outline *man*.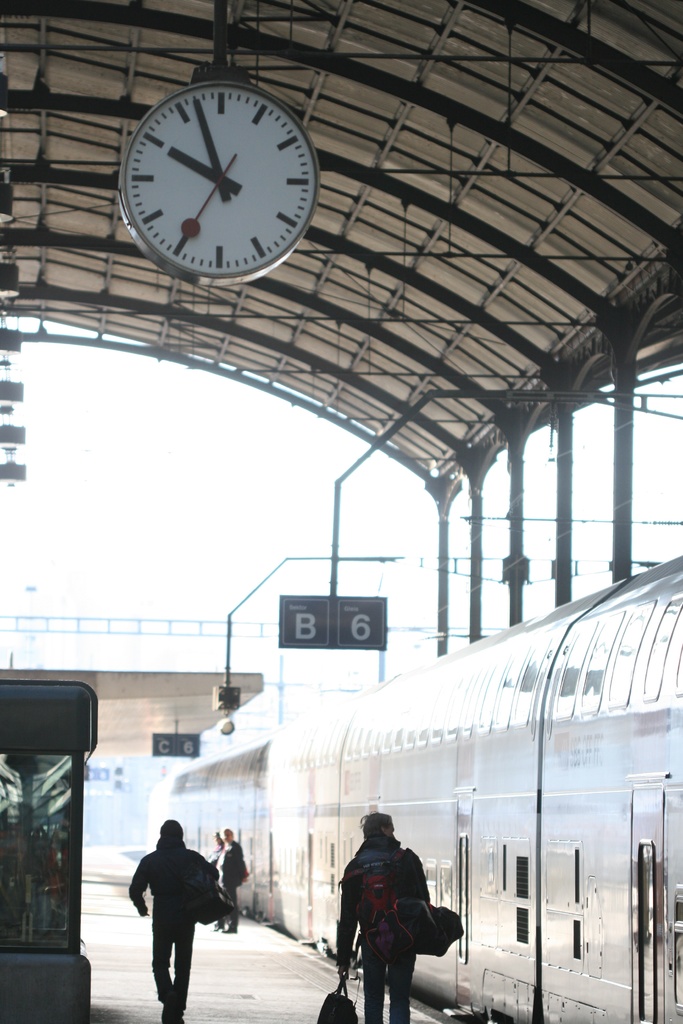
Outline: {"x1": 218, "y1": 826, "x2": 241, "y2": 936}.
